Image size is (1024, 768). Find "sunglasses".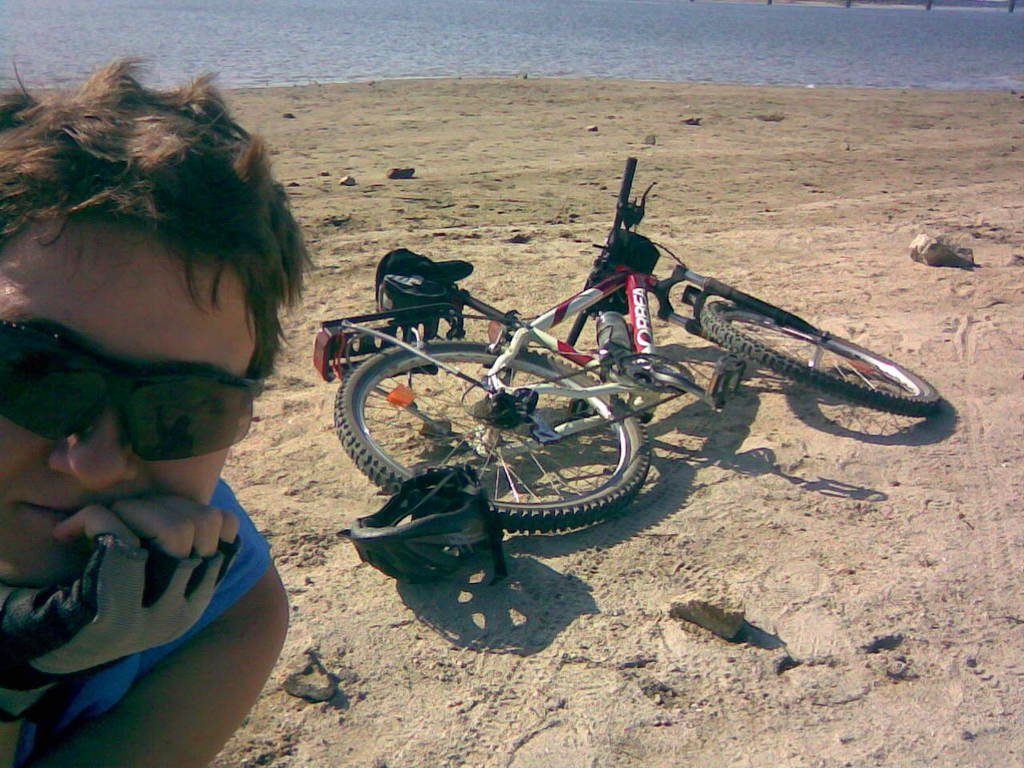
0 319 269 463.
